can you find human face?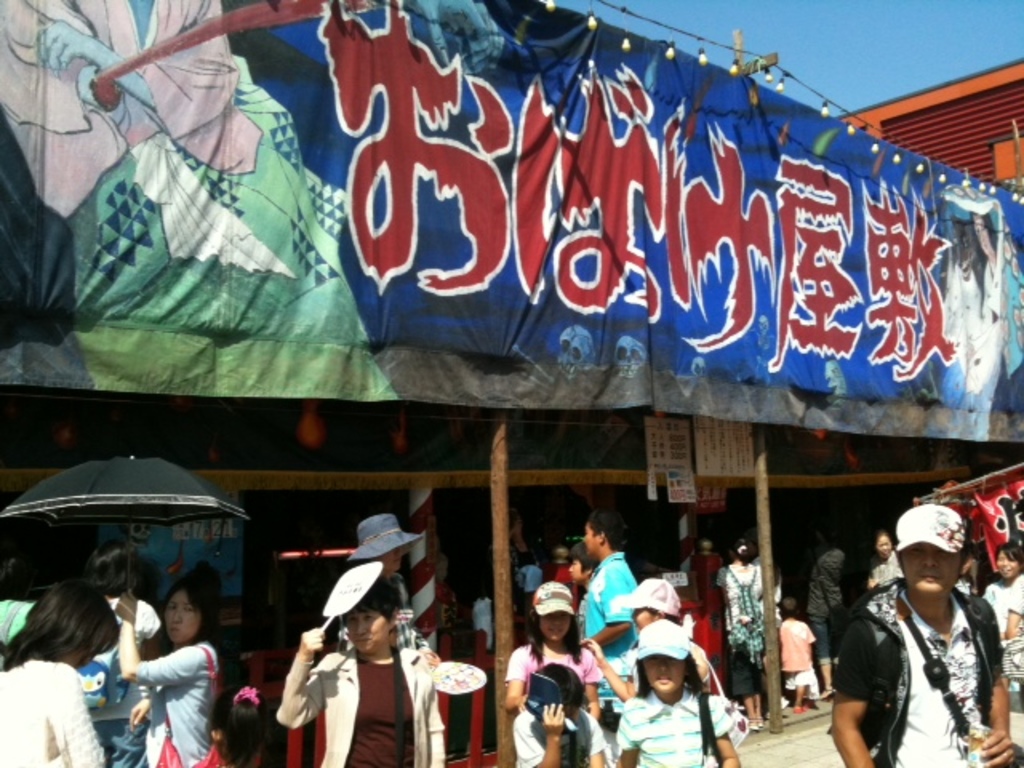
Yes, bounding box: {"left": 896, "top": 538, "right": 958, "bottom": 605}.
